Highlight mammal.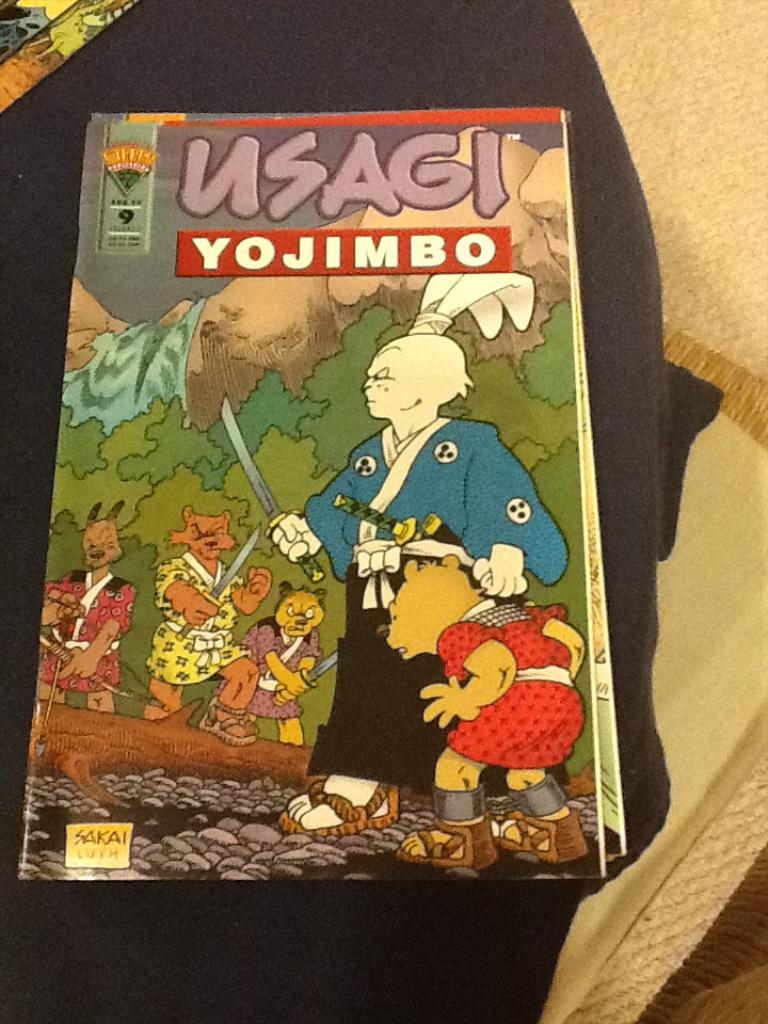
Highlighted region: l=38, t=498, r=132, b=711.
